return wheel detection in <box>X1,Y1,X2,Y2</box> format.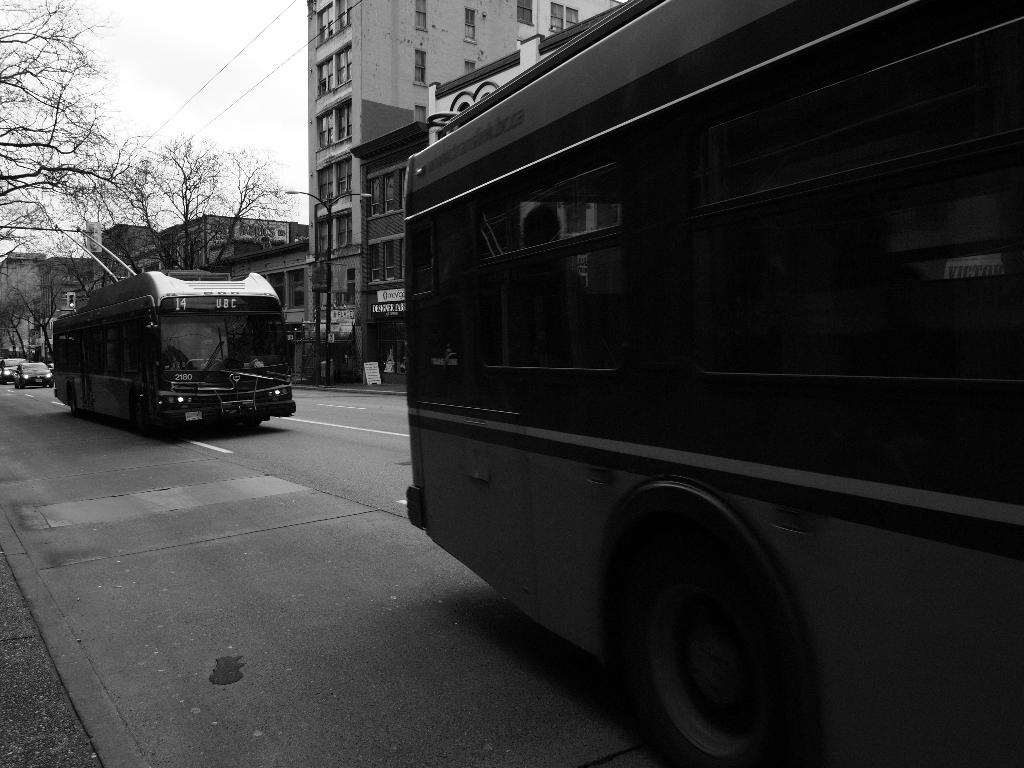
<box>623,536,810,747</box>.
